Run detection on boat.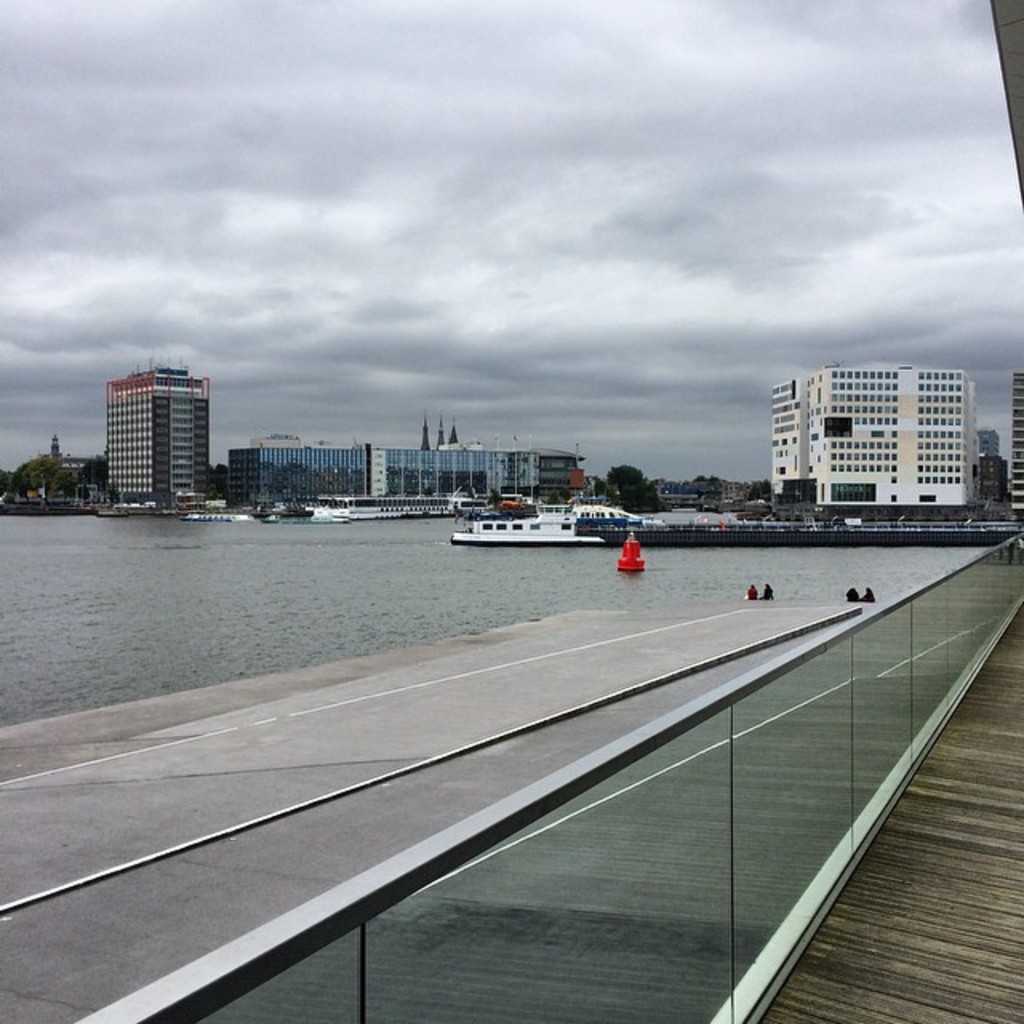
Result: {"left": 450, "top": 515, "right": 600, "bottom": 552}.
